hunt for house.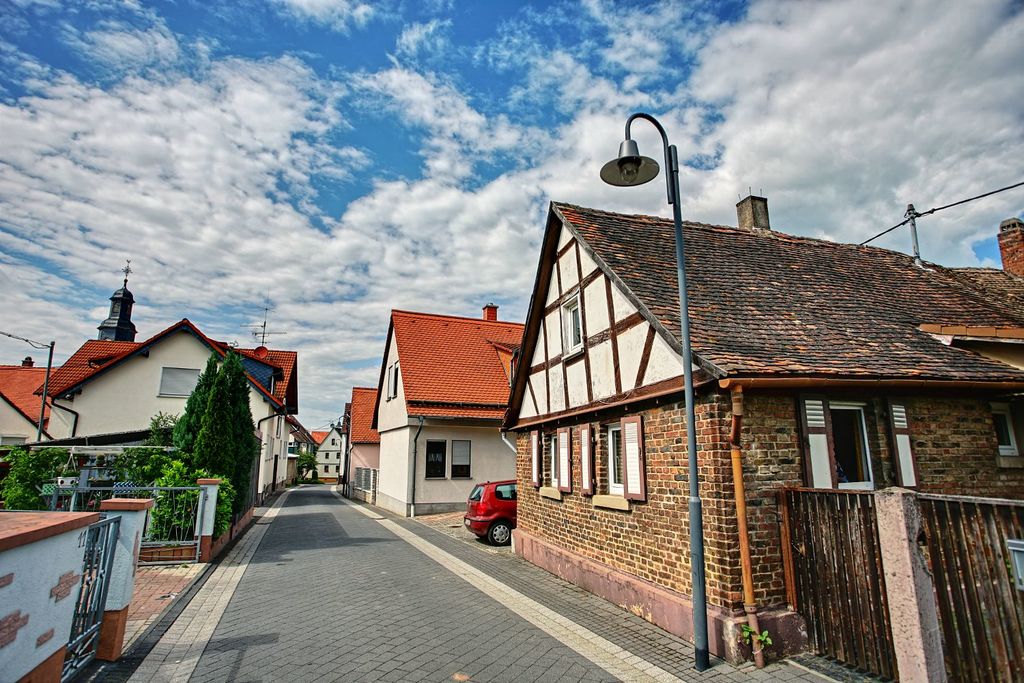
Hunted down at locate(367, 297, 527, 526).
